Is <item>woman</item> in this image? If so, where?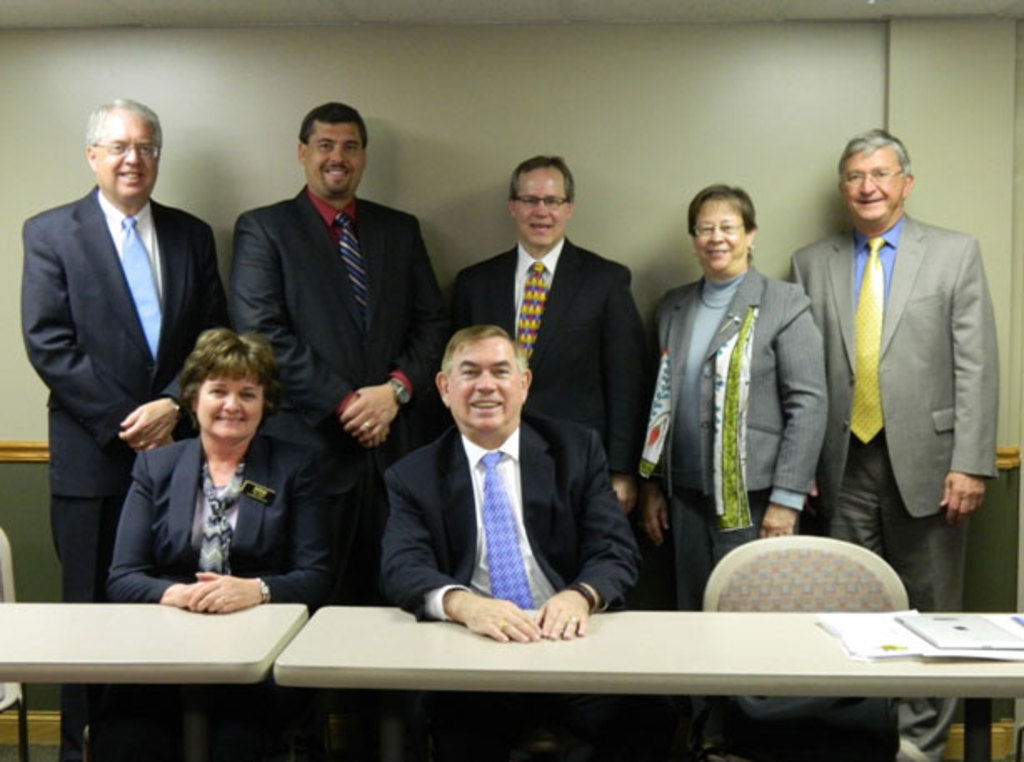
Yes, at Rect(649, 182, 829, 625).
